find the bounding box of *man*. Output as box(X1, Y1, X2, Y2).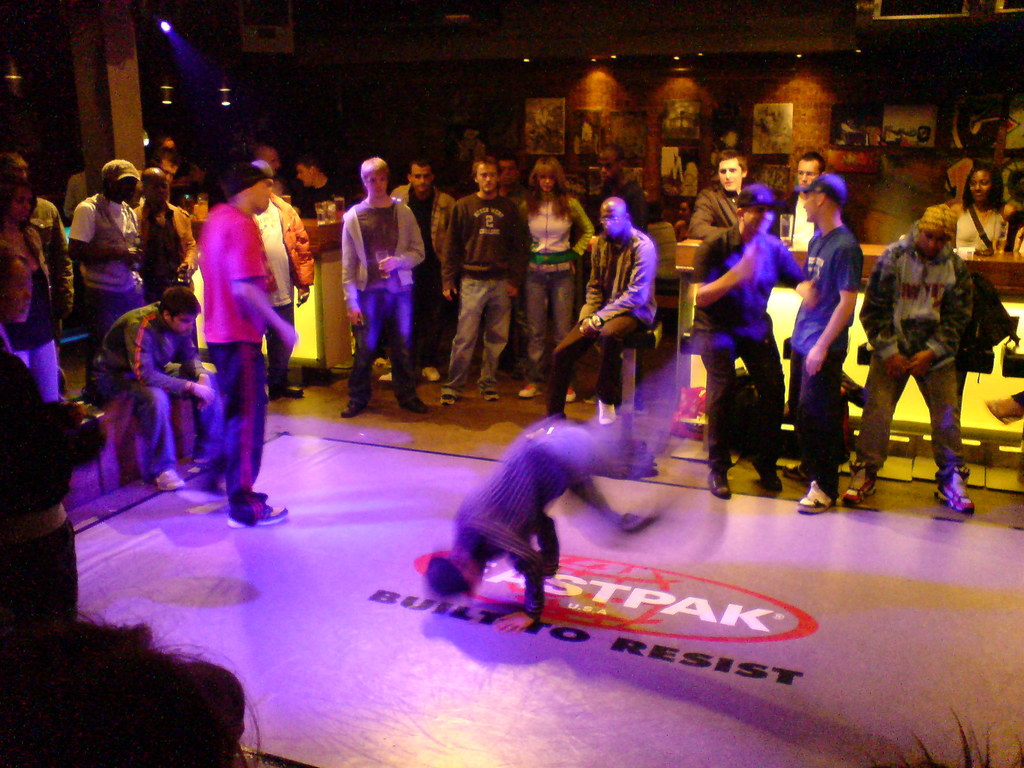
box(252, 155, 315, 401).
